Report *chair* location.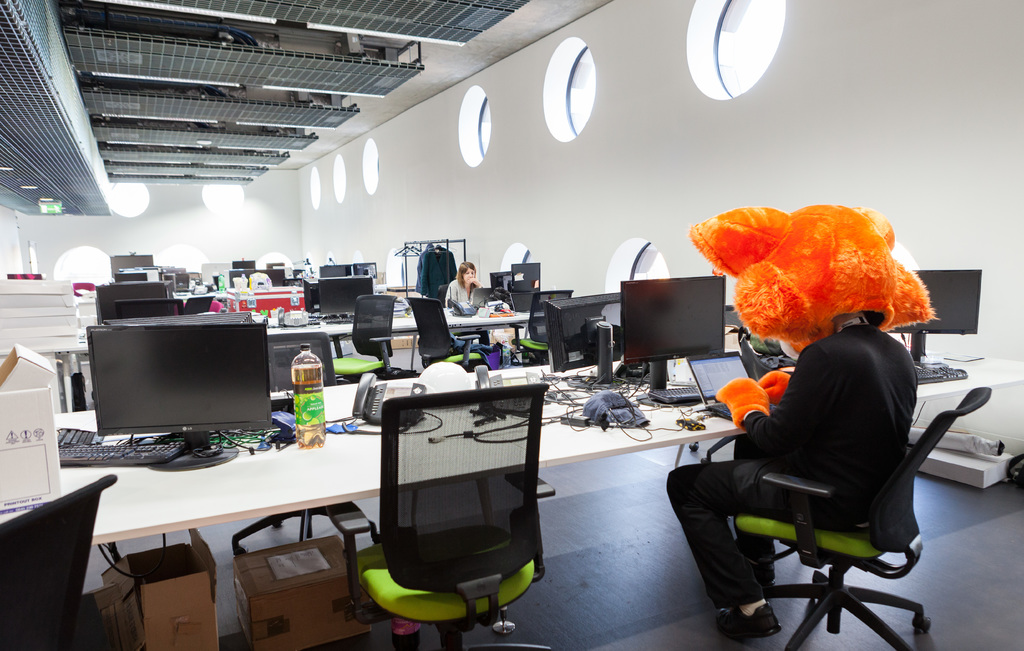
Report: 353:369:557:643.
